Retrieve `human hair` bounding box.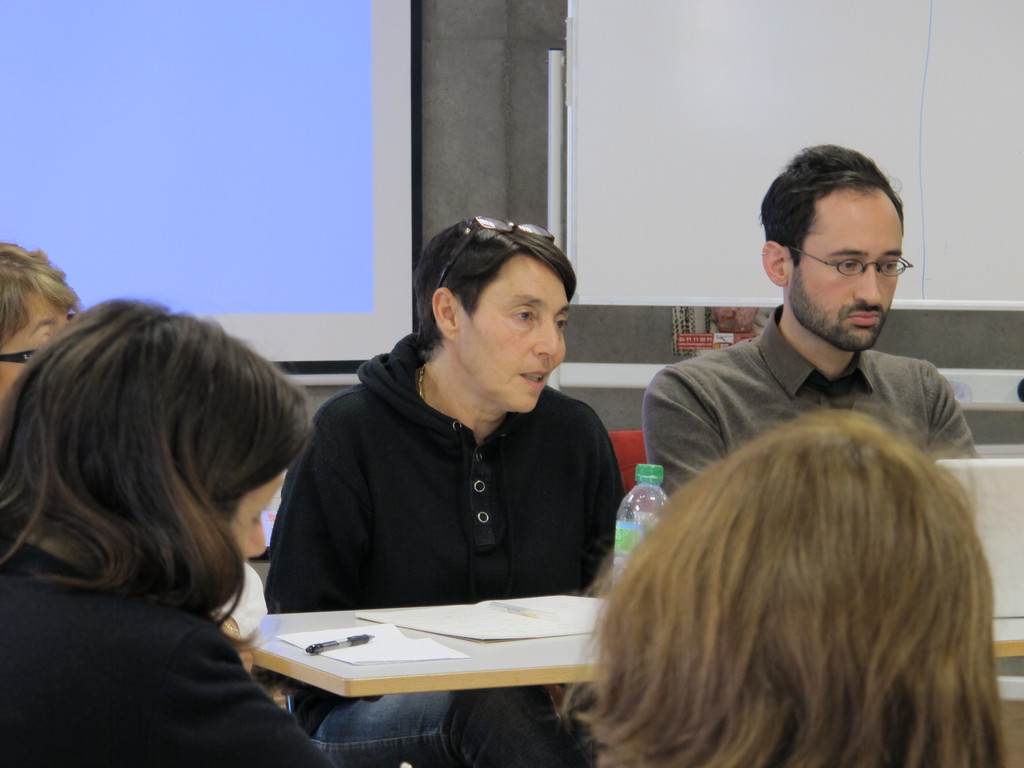
Bounding box: 411, 214, 576, 359.
